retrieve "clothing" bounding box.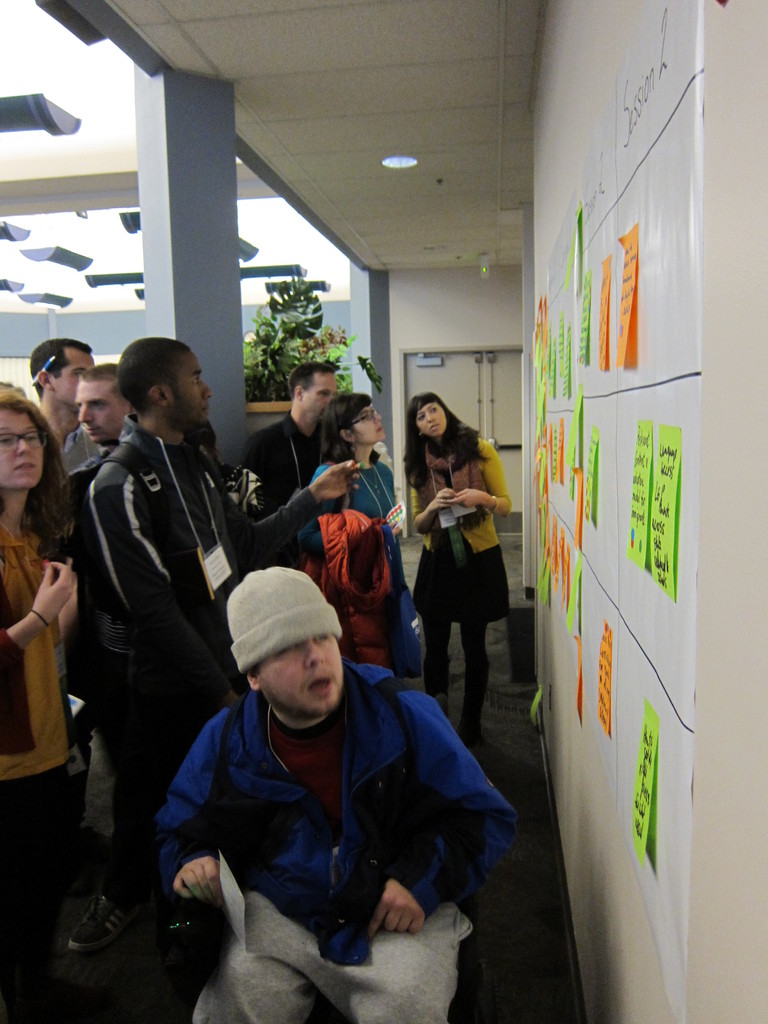
Bounding box: bbox=(302, 505, 391, 668).
